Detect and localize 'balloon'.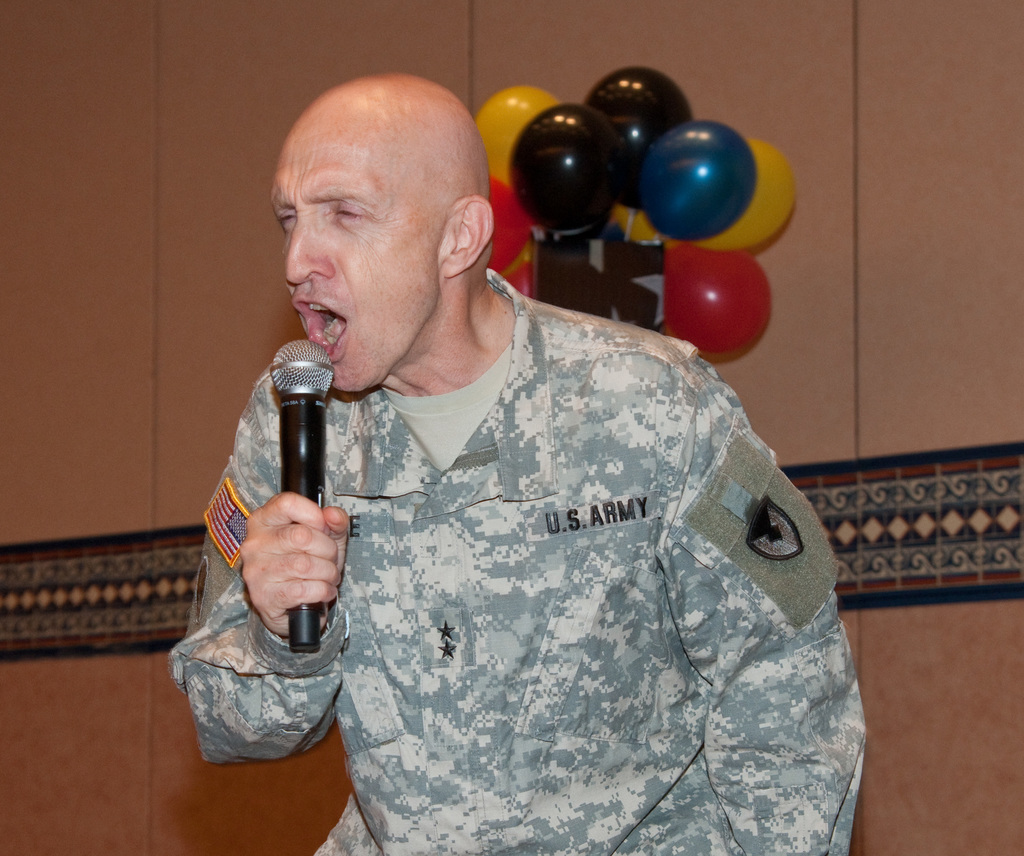
Localized at box=[622, 118, 759, 241].
